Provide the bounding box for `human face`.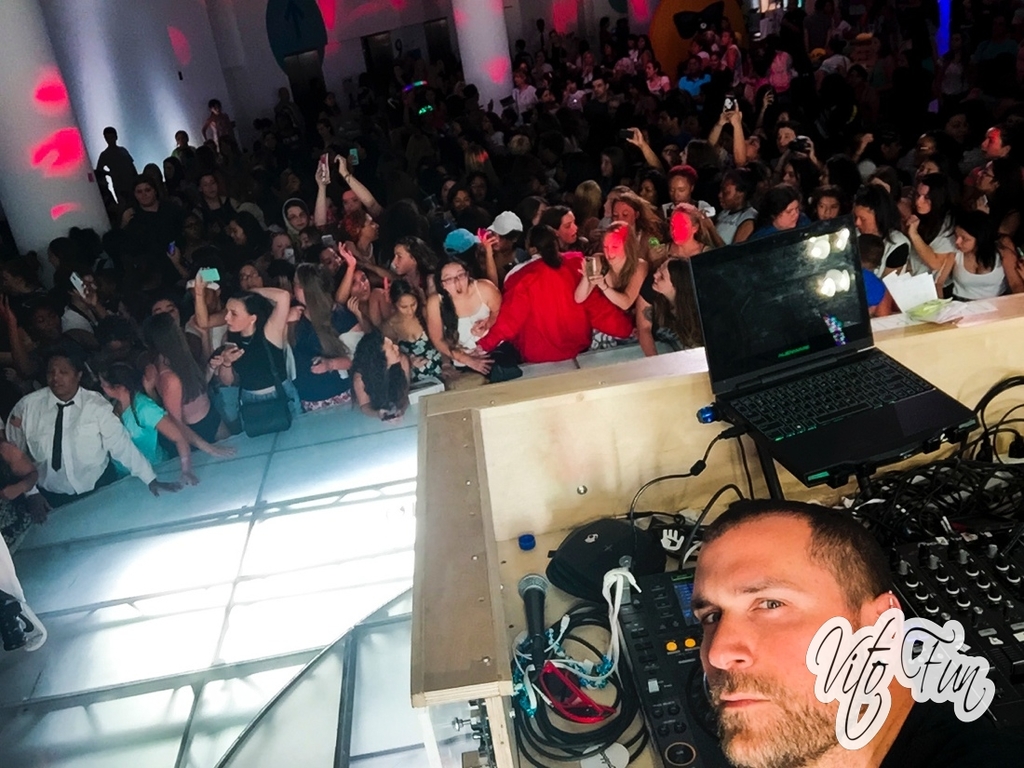
{"left": 239, "top": 264, "right": 262, "bottom": 290}.
